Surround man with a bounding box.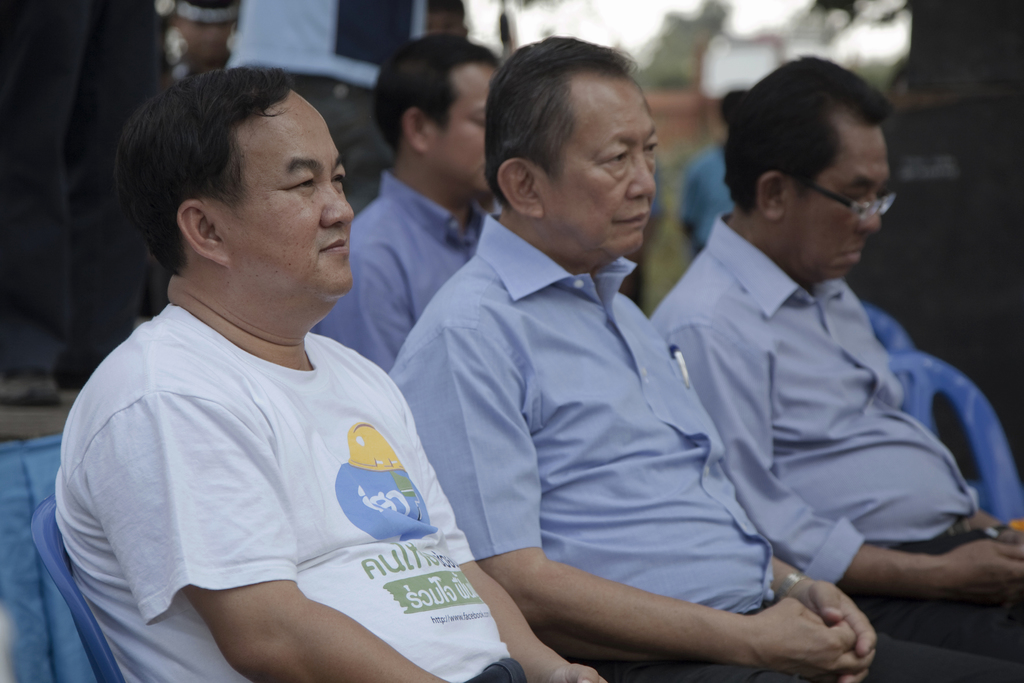
(53, 65, 610, 682).
